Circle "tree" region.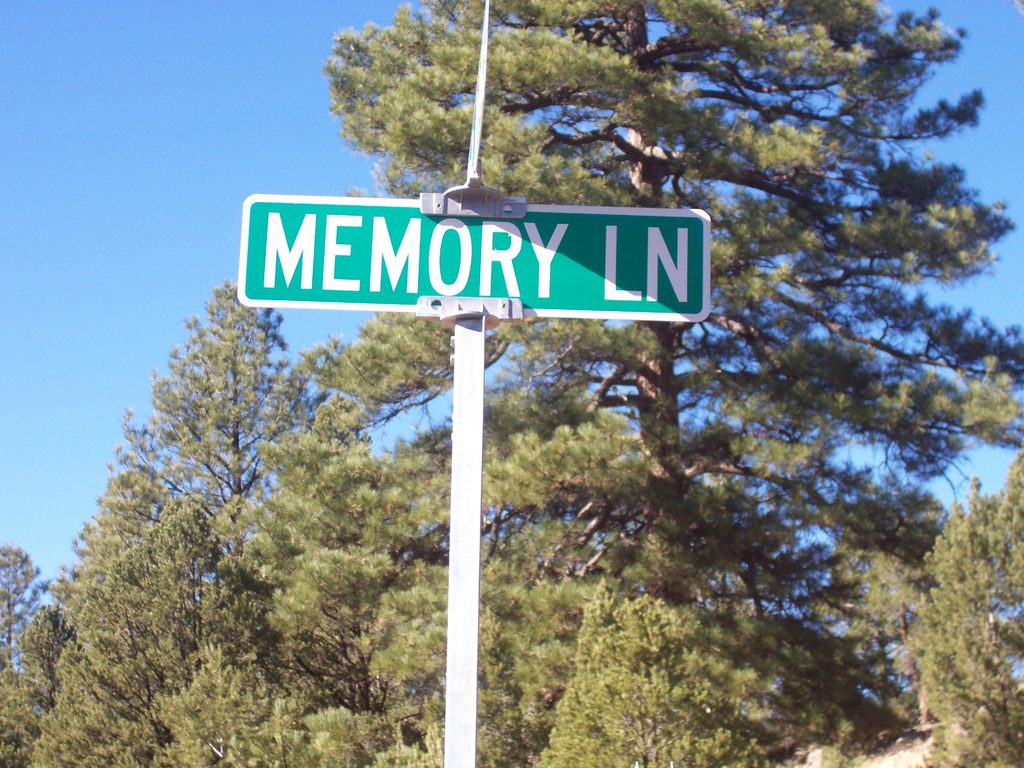
Region: bbox(0, 0, 1023, 767).
